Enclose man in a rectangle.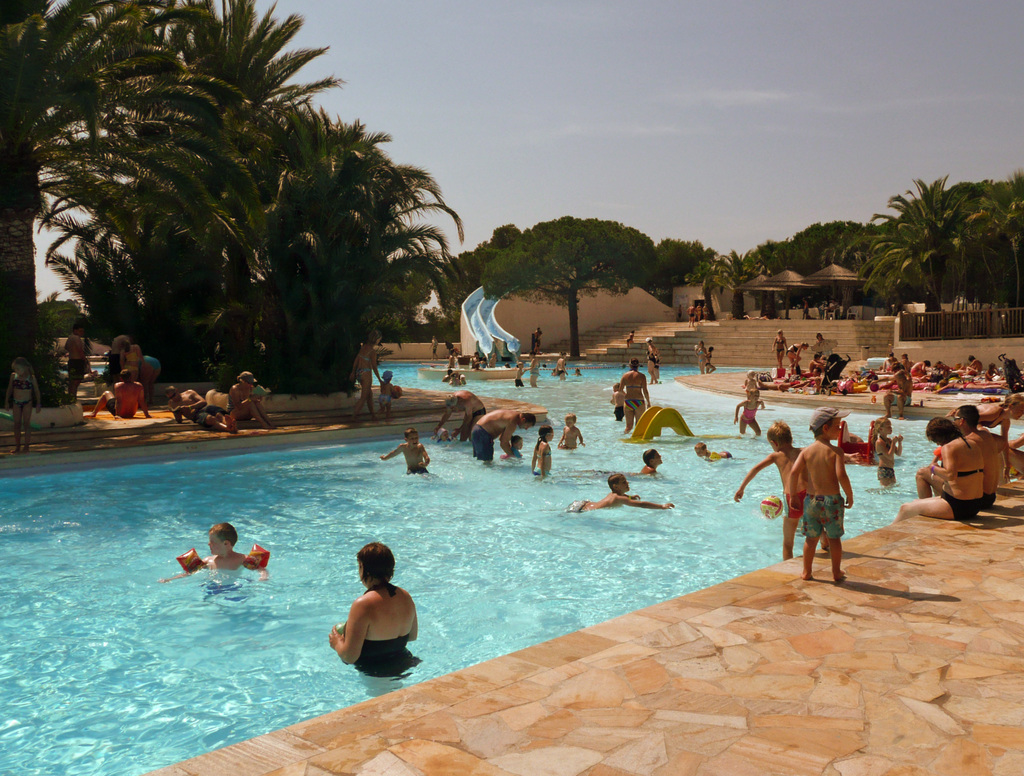
(875,360,920,425).
